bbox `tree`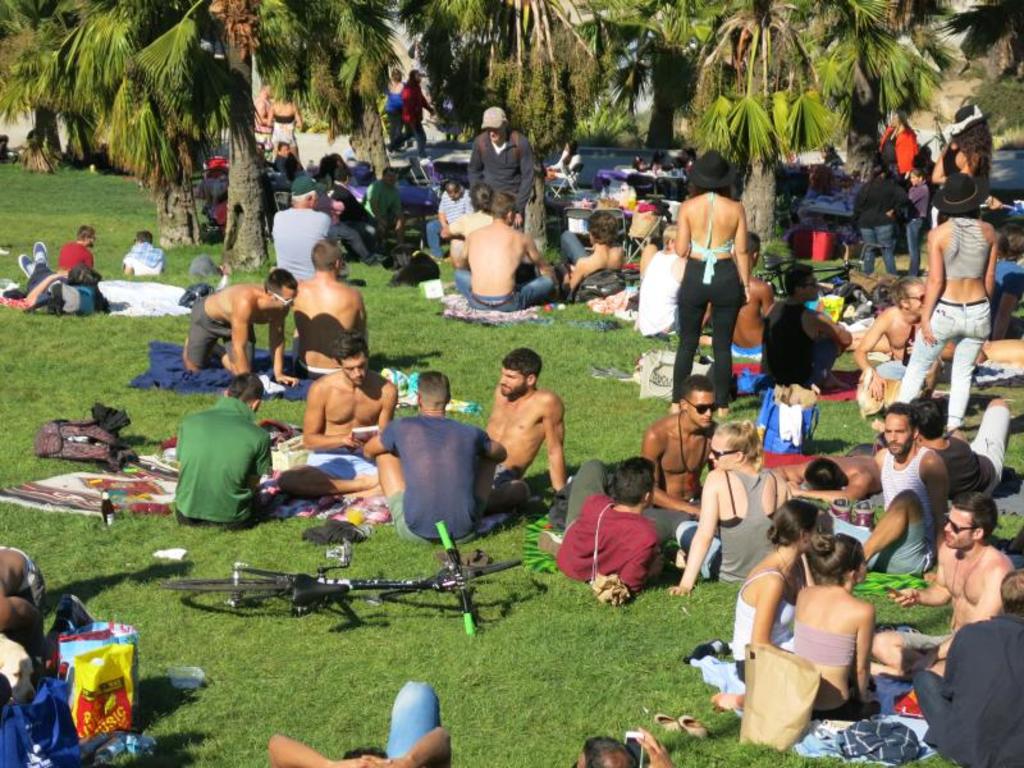
detection(607, 0, 739, 180)
